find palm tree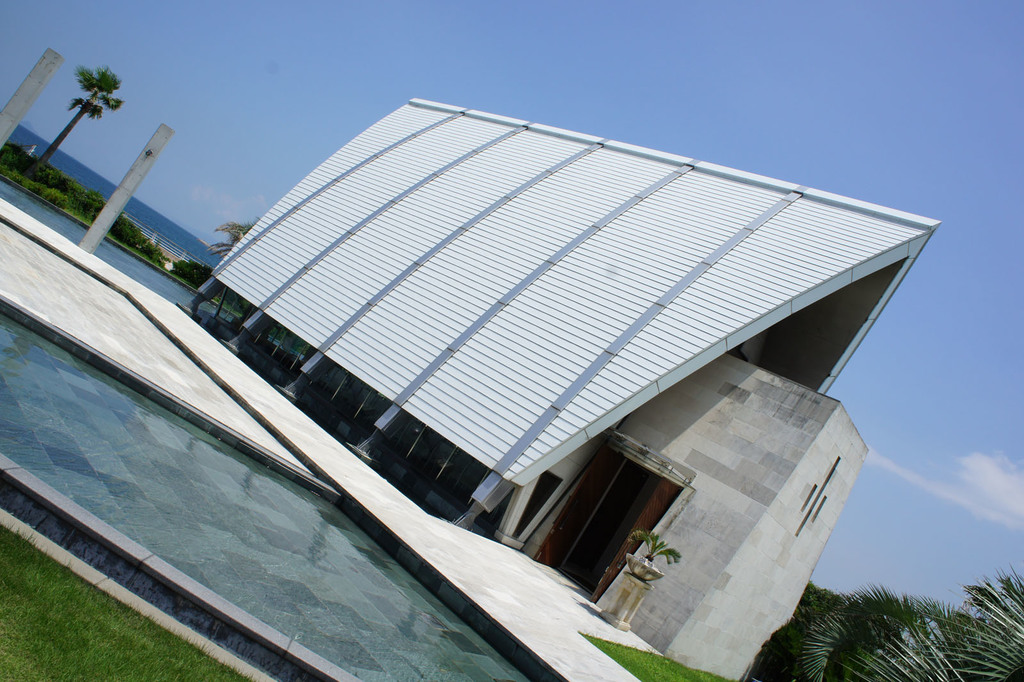
pyautogui.locateOnScreen(42, 61, 129, 167)
